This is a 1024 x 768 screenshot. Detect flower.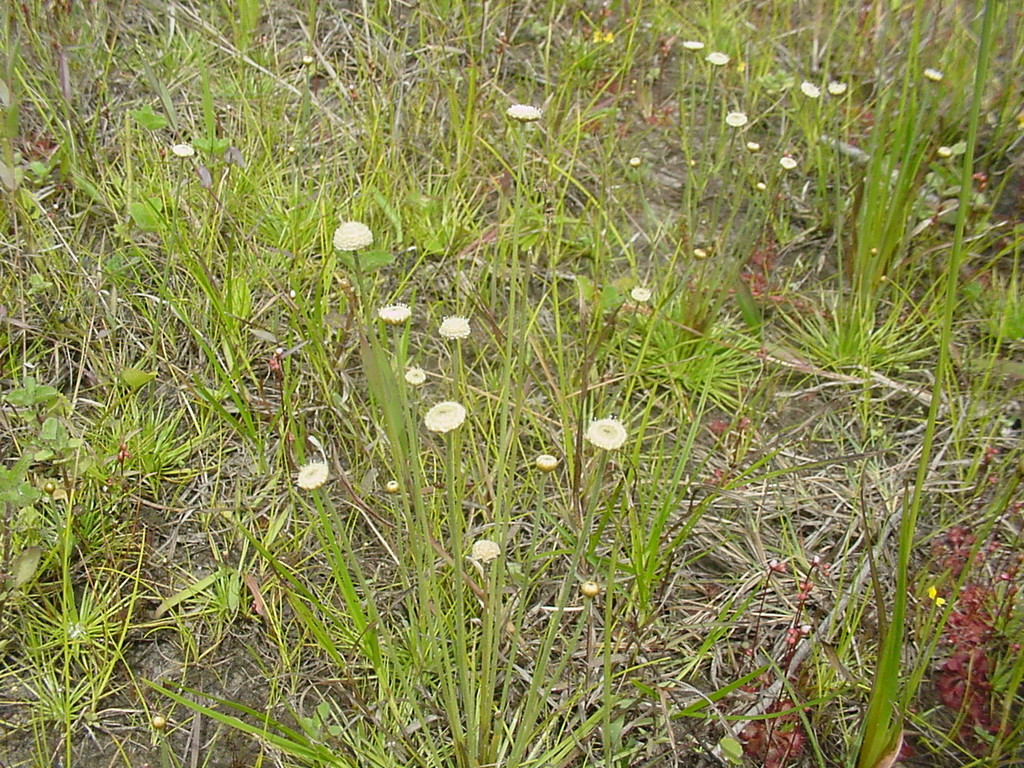
[left=682, top=39, right=705, bottom=52].
